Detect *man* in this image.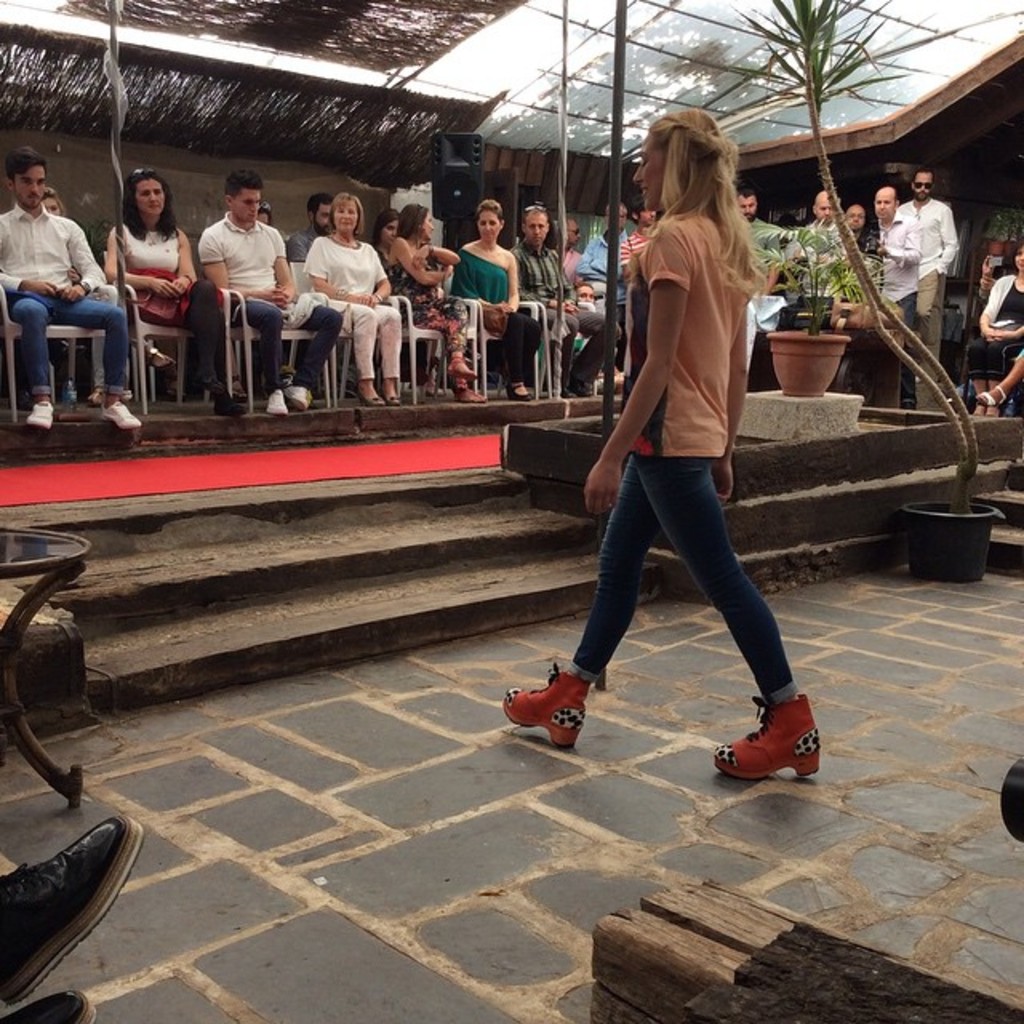
Detection: 198,166,341,411.
